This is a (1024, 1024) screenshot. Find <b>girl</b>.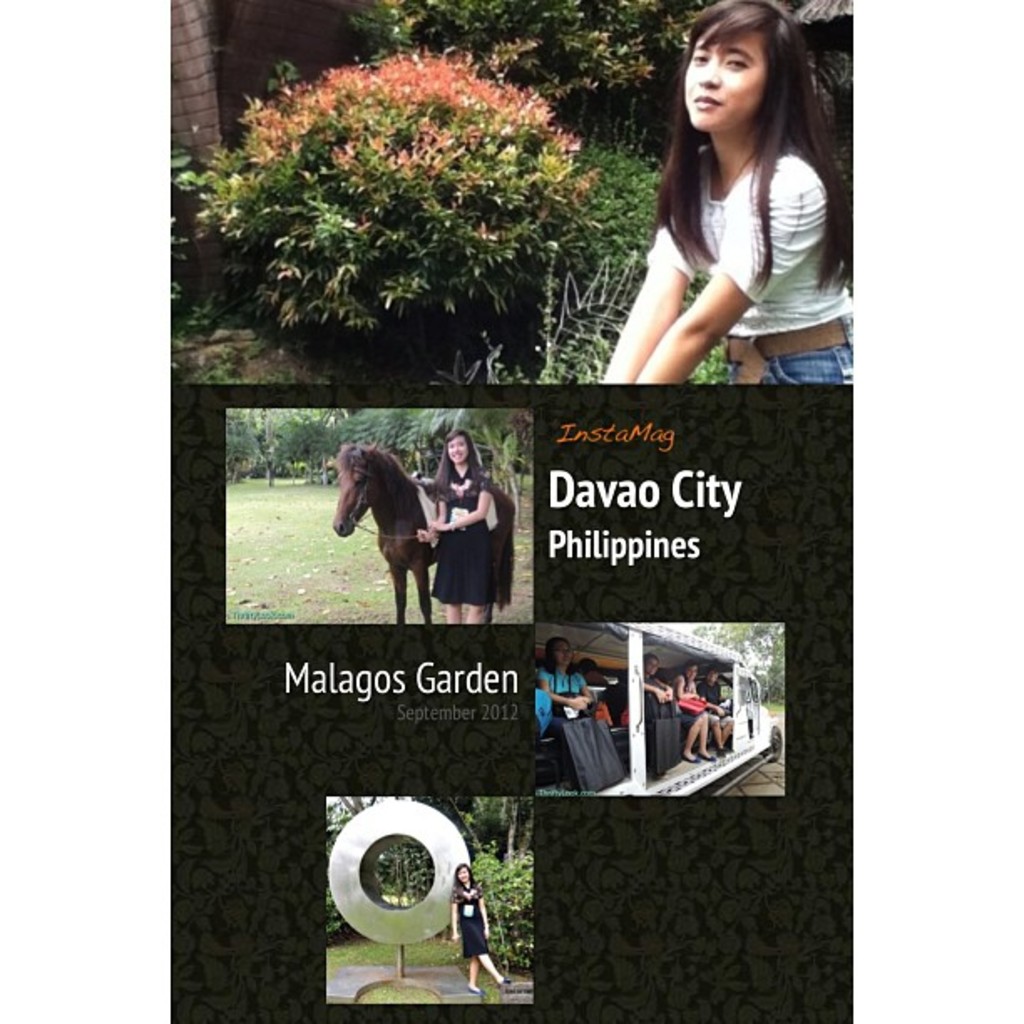
Bounding box: 448,863,510,994.
